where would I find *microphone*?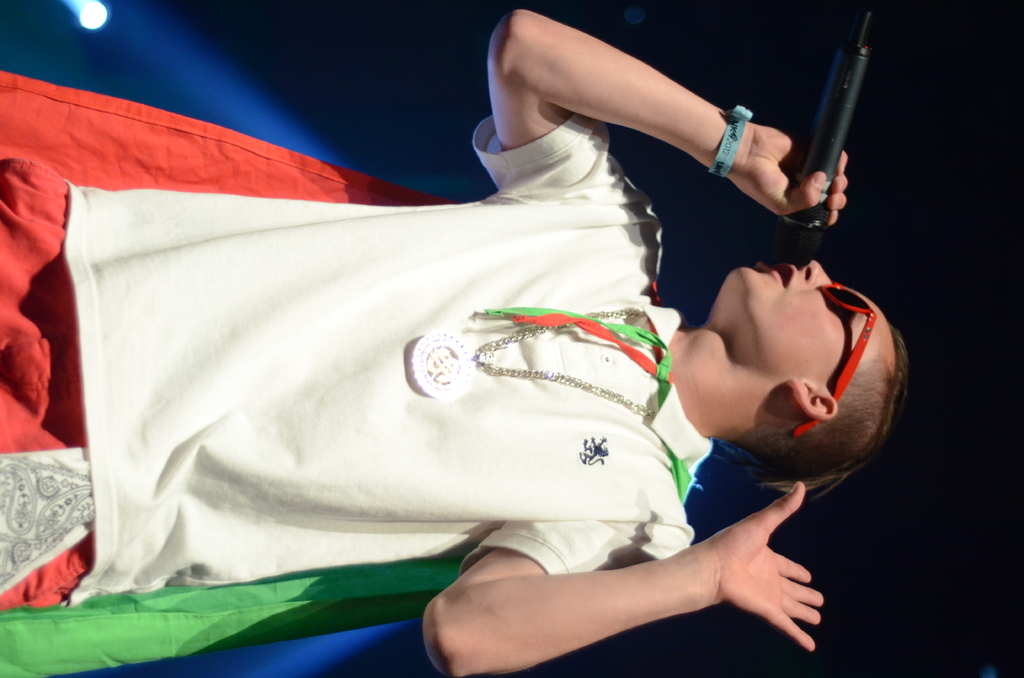
At {"x1": 778, "y1": 0, "x2": 870, "y2": 227}.
